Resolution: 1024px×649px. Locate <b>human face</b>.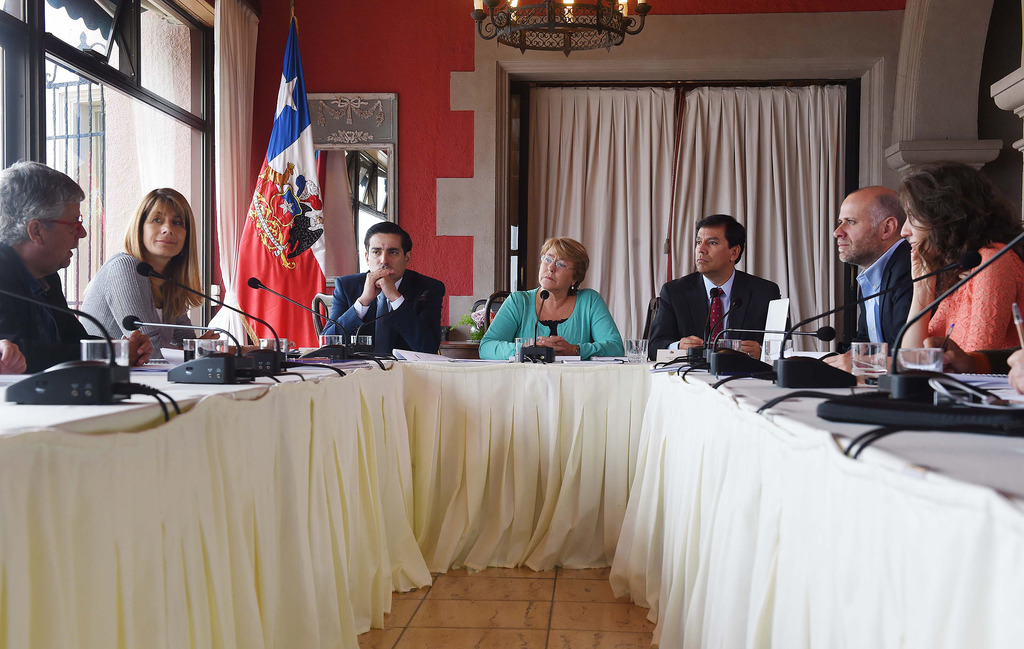
l=141, t=195, r=186, b=259.
